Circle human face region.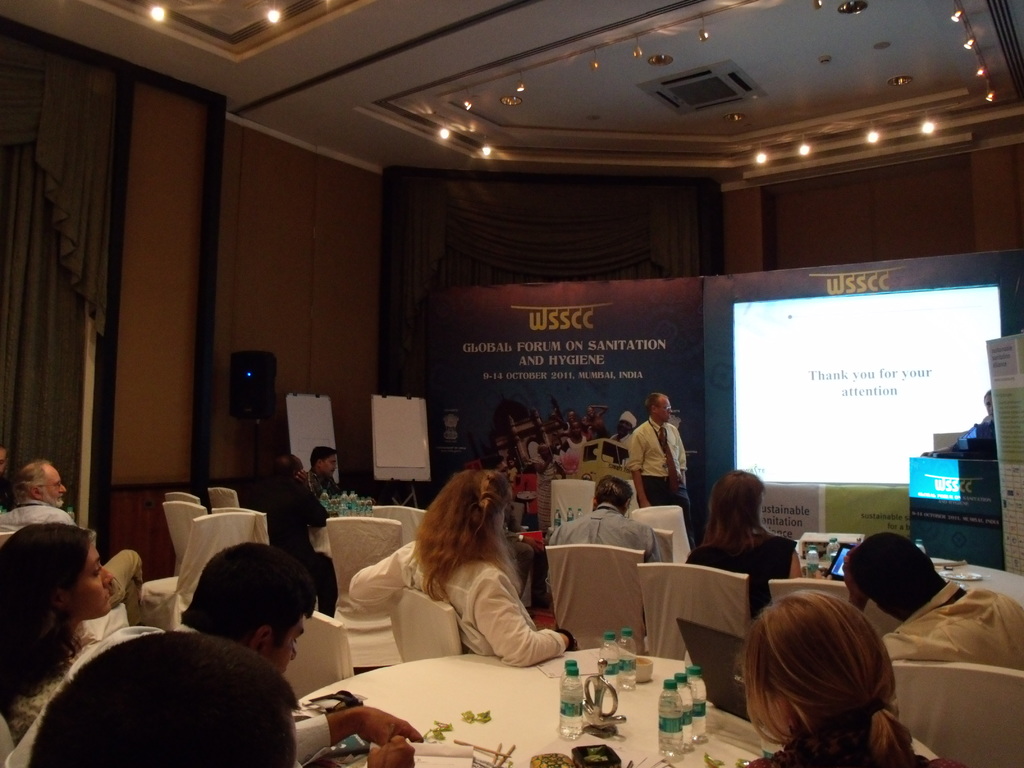
Region: Rect(538, 443, 550, 463).
